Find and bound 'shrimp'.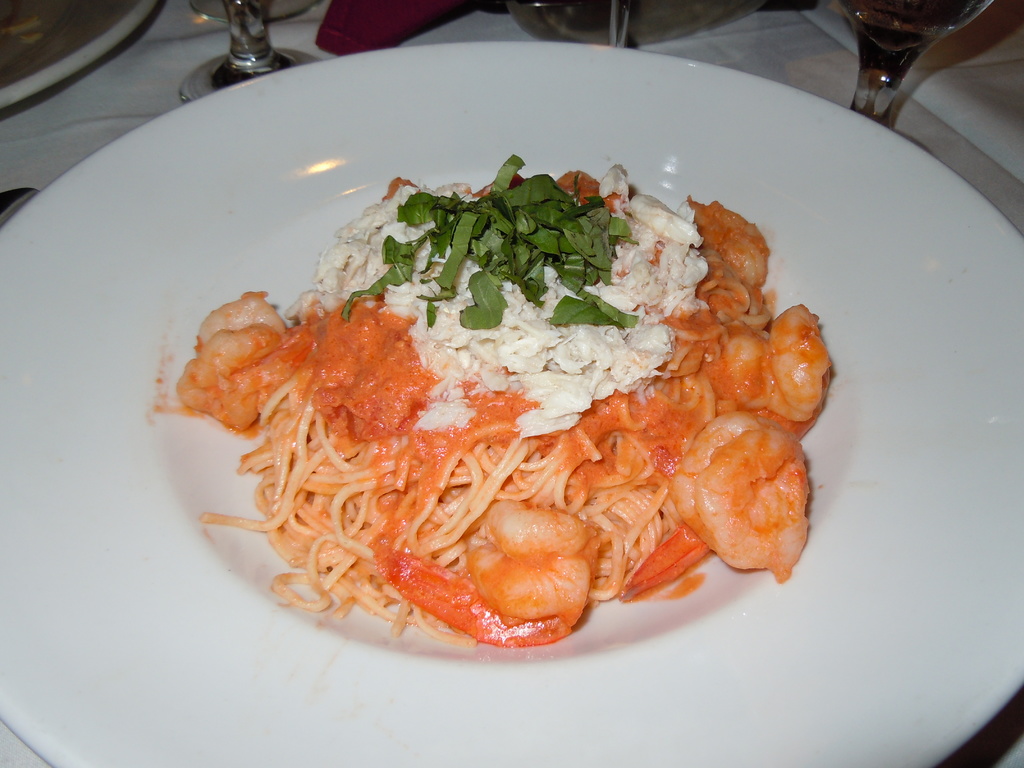
Bound: {"x1": 366, "y1": 497, "x2": 591, "y2": 653}.
